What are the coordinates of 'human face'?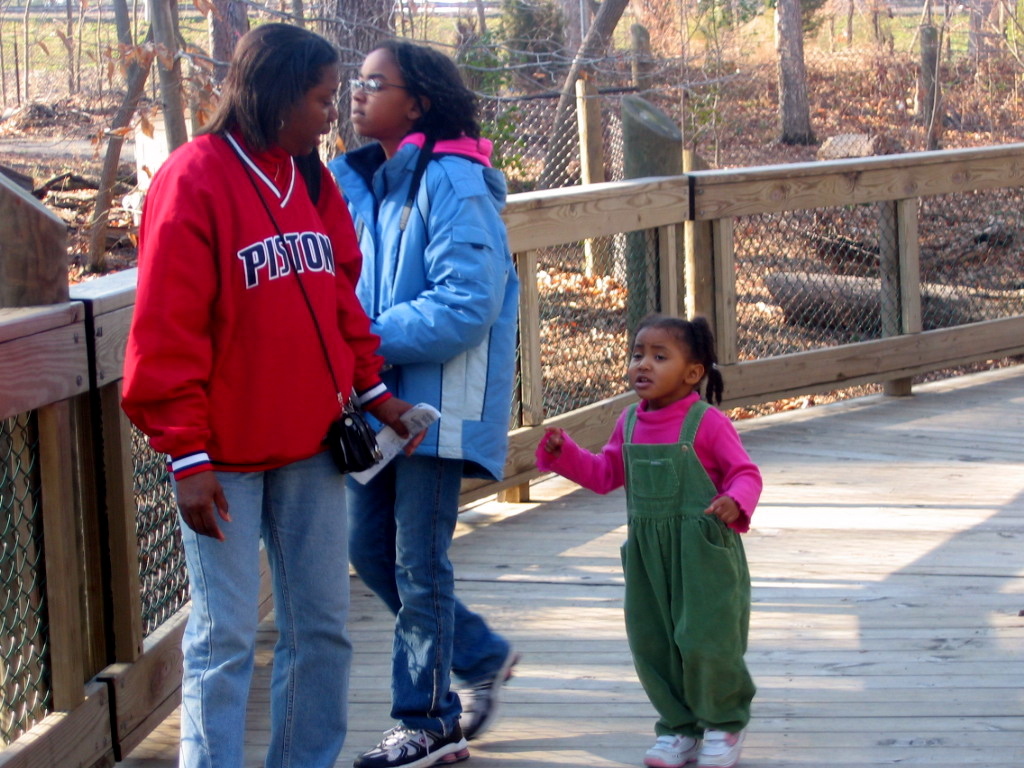
box(289, 62, 338, 155).
